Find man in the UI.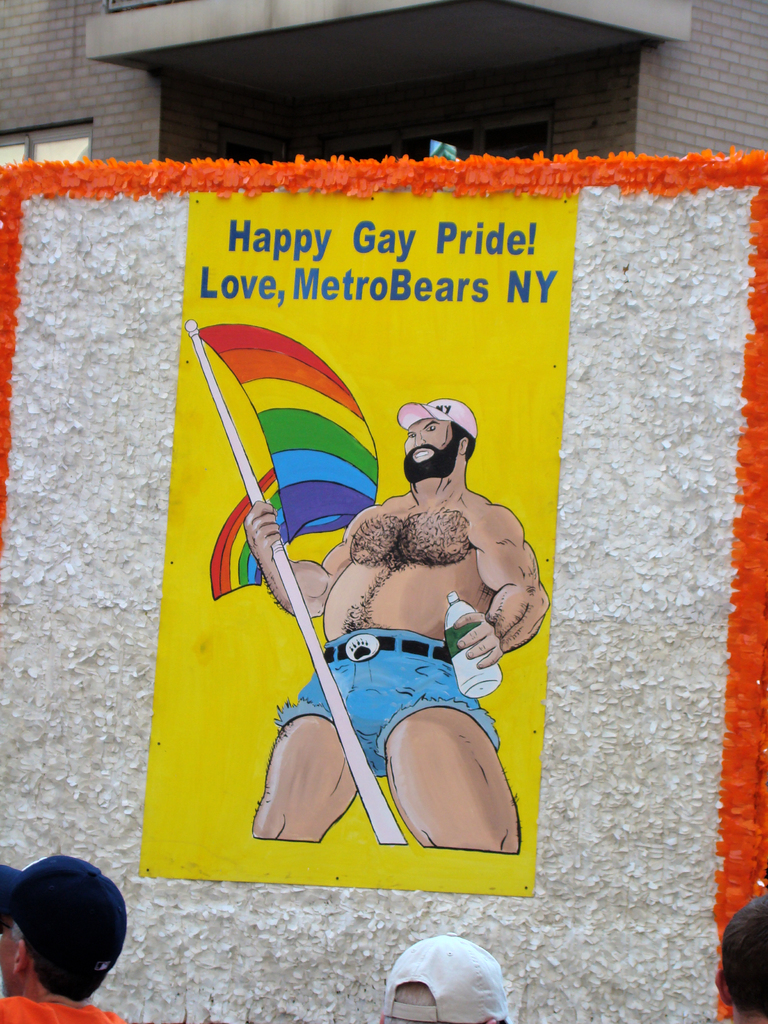
UI element at [left=0, top=852, right=130, bottom=1023].
